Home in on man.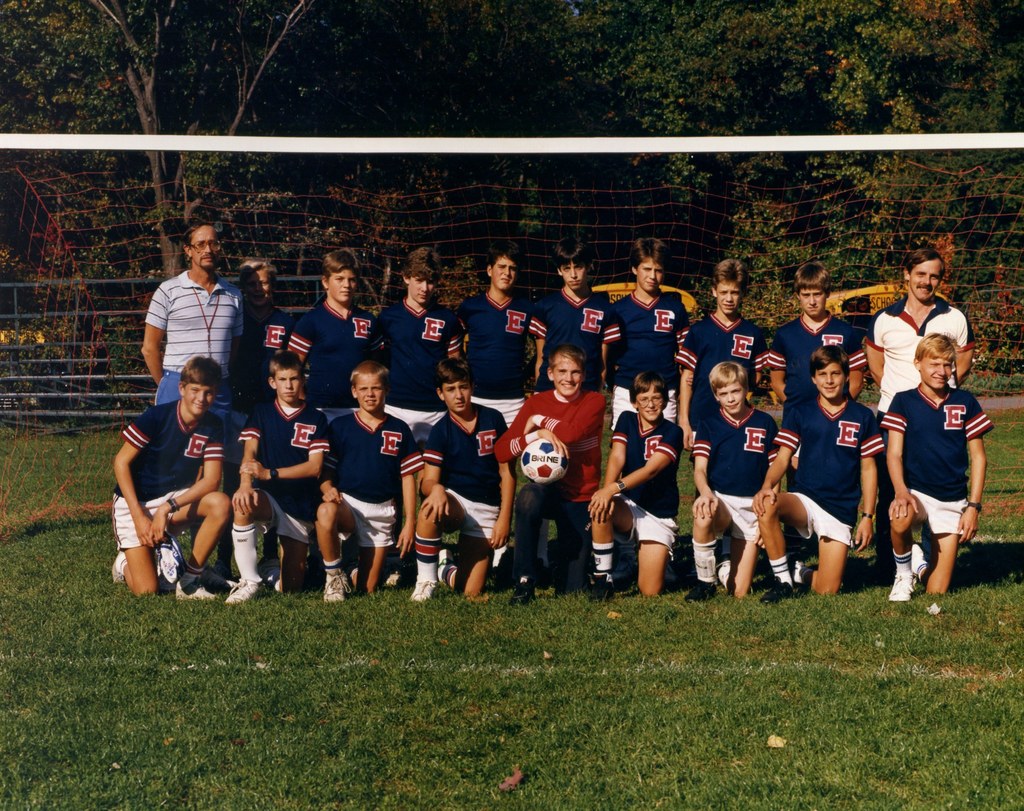
Homed in at crop(292, 248, 379, 422).
